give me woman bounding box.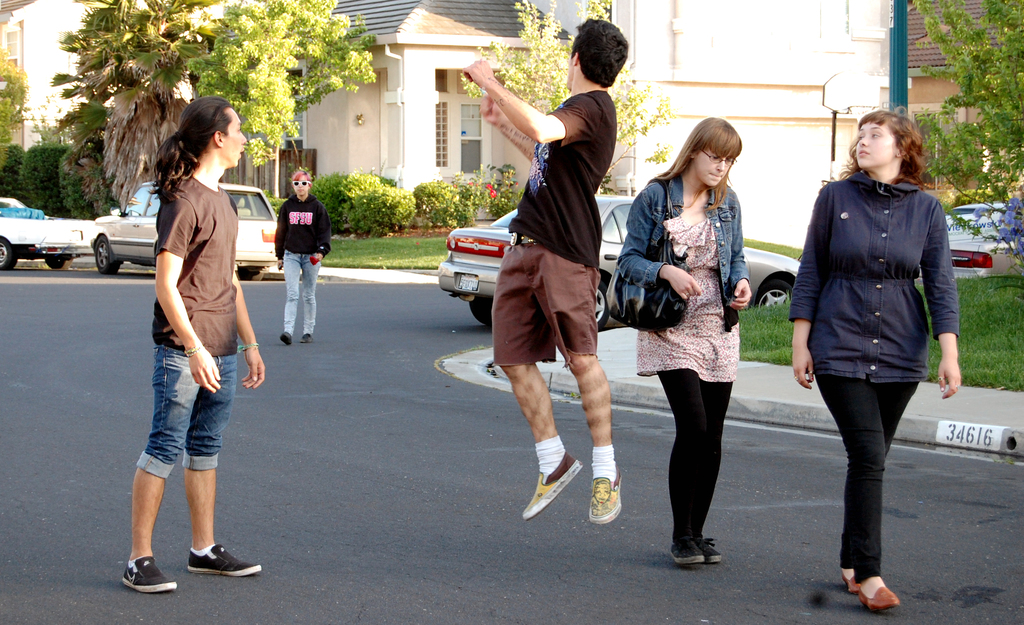
(x1=774, y1=112, x2=971, y2=615).
